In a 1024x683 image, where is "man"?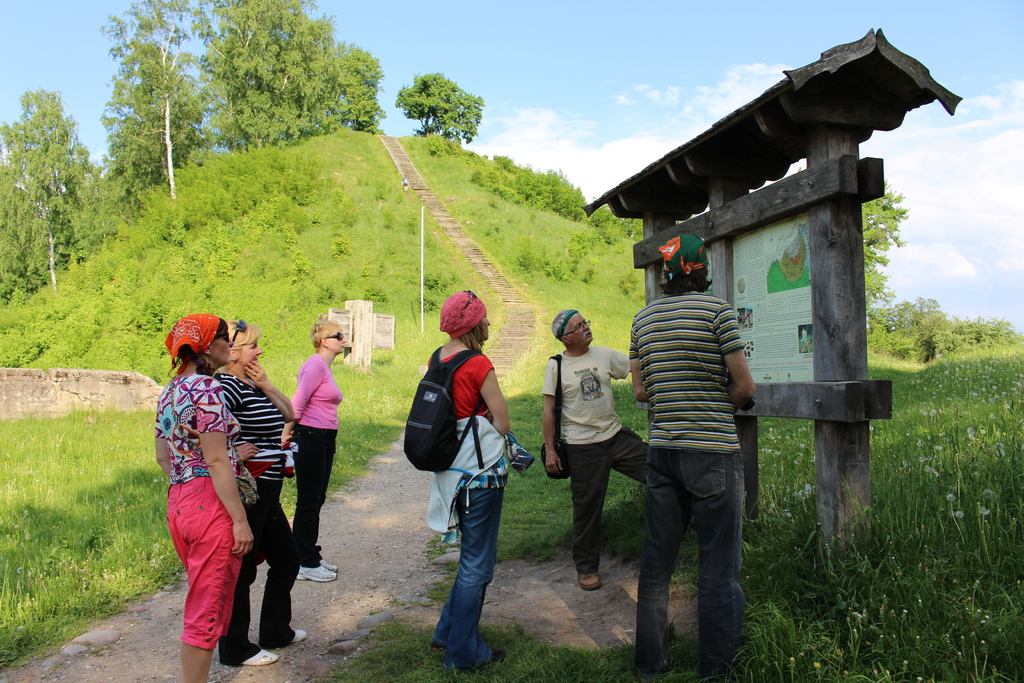
(x1=545, y1=348, x2=650, y2=569).
